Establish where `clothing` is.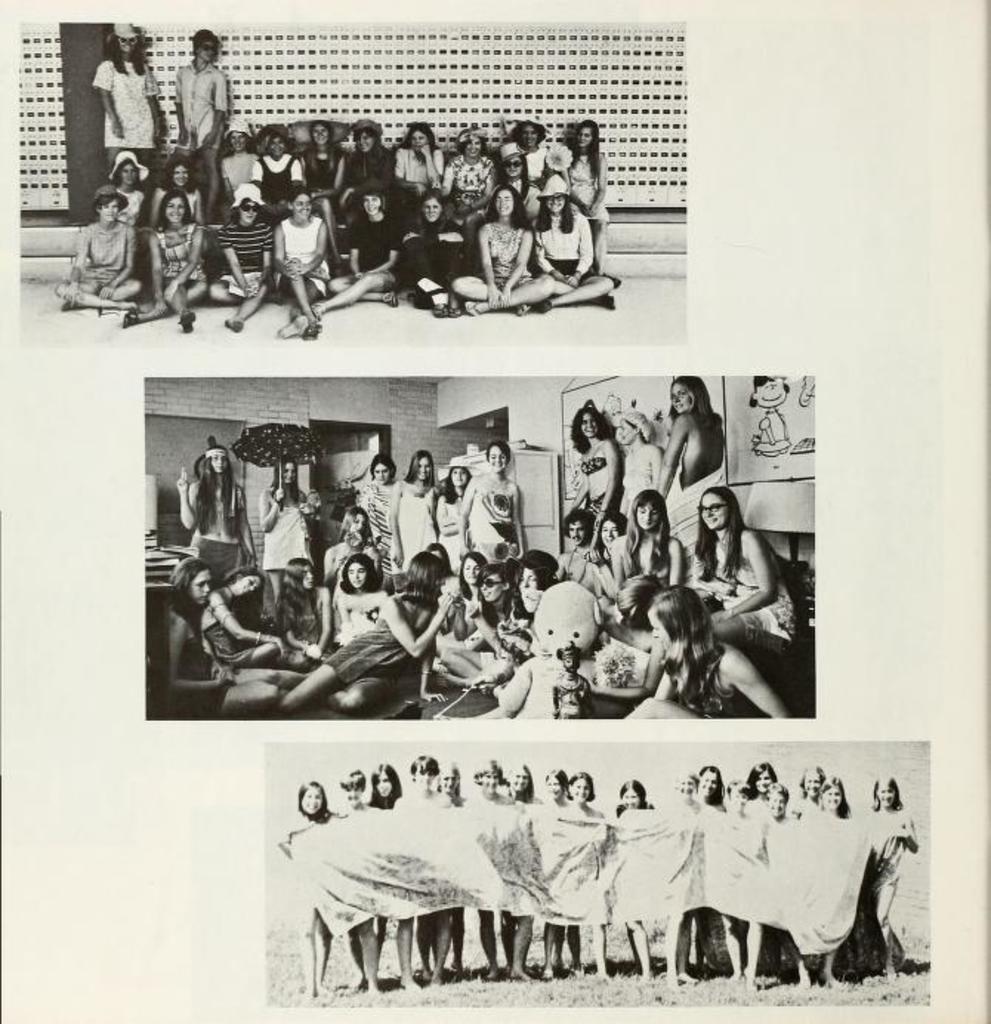
Established at bbox=(158, 222, 195, 287).
